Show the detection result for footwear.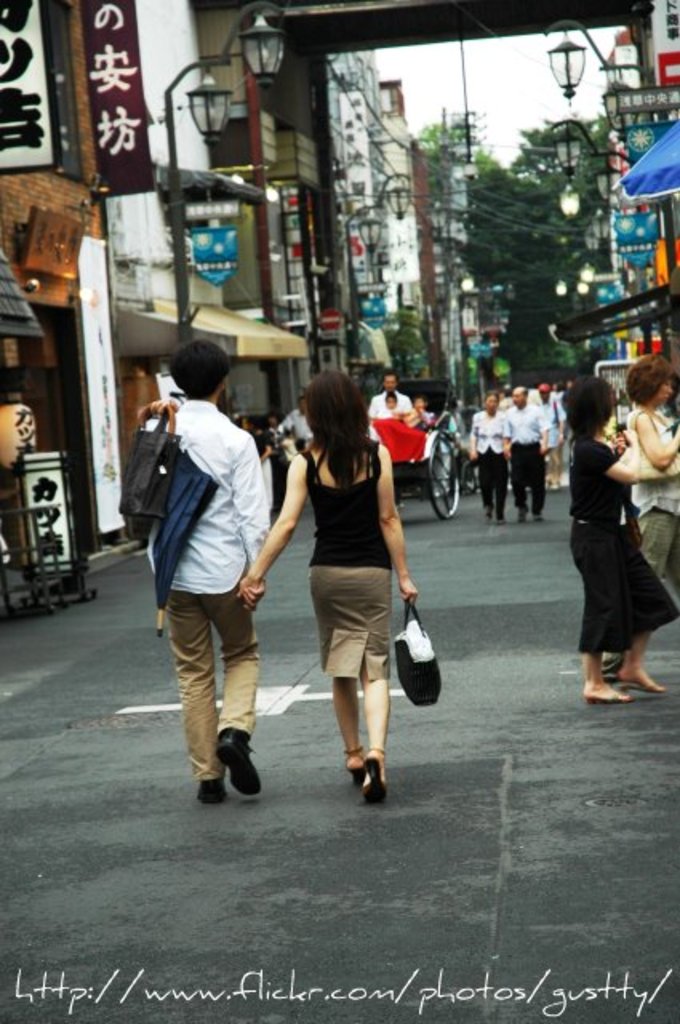
box(496, 518, 504, 520).
